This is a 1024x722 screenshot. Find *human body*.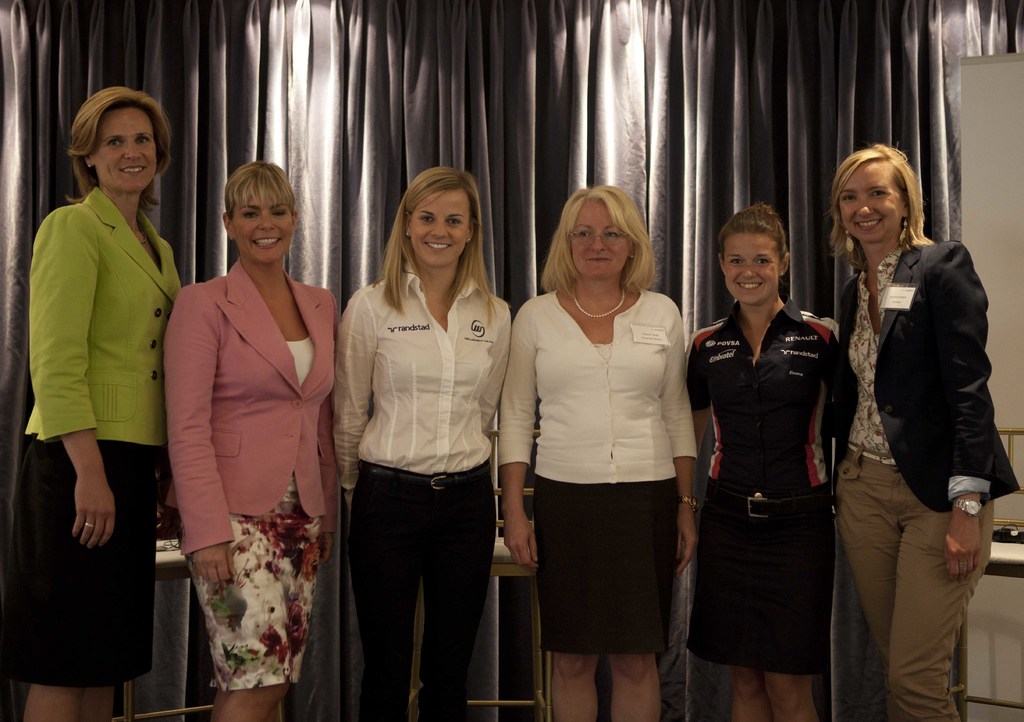
Bounding box: (x1=10, y1=189, x2=181, y2=721).
